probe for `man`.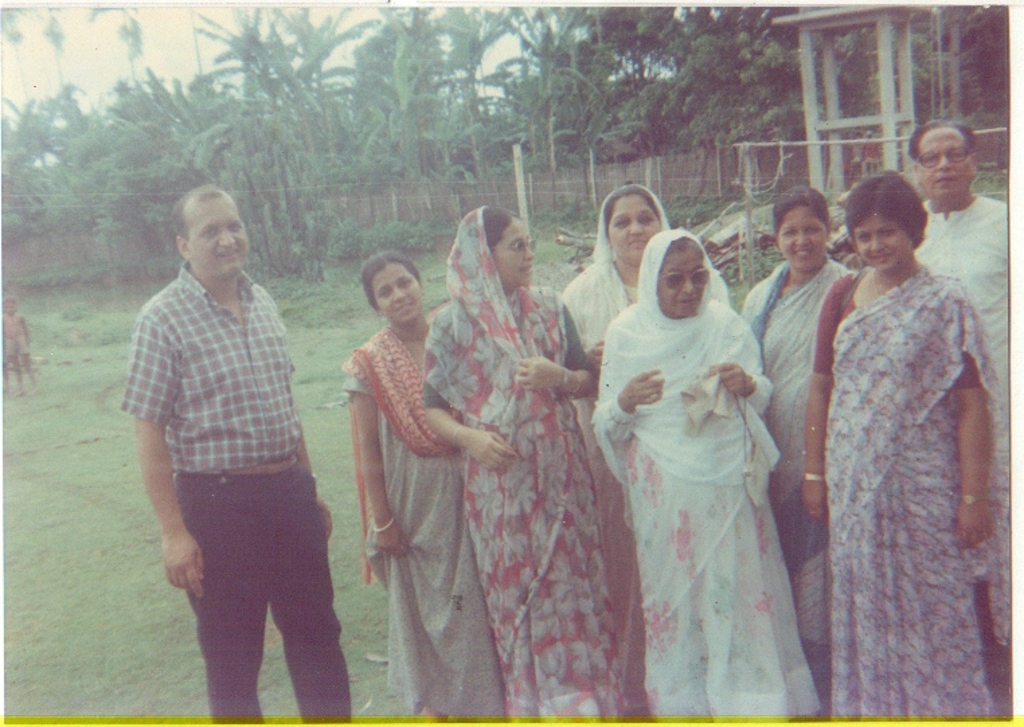
Probe result: 908, 114, 1016, 617.
